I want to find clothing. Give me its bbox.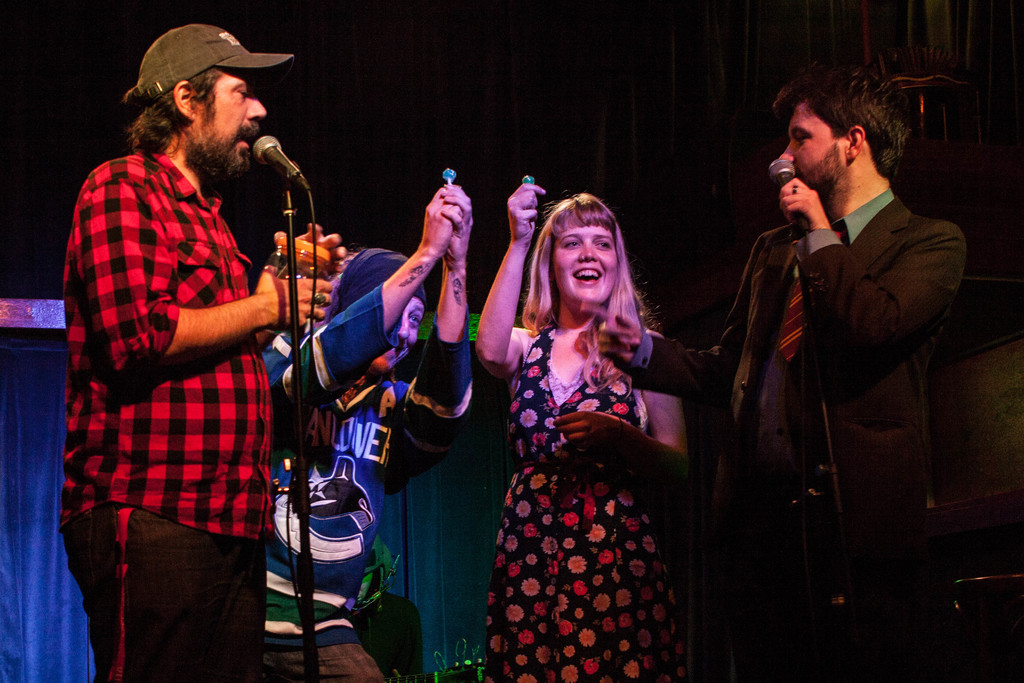
(492,327,680,682).
